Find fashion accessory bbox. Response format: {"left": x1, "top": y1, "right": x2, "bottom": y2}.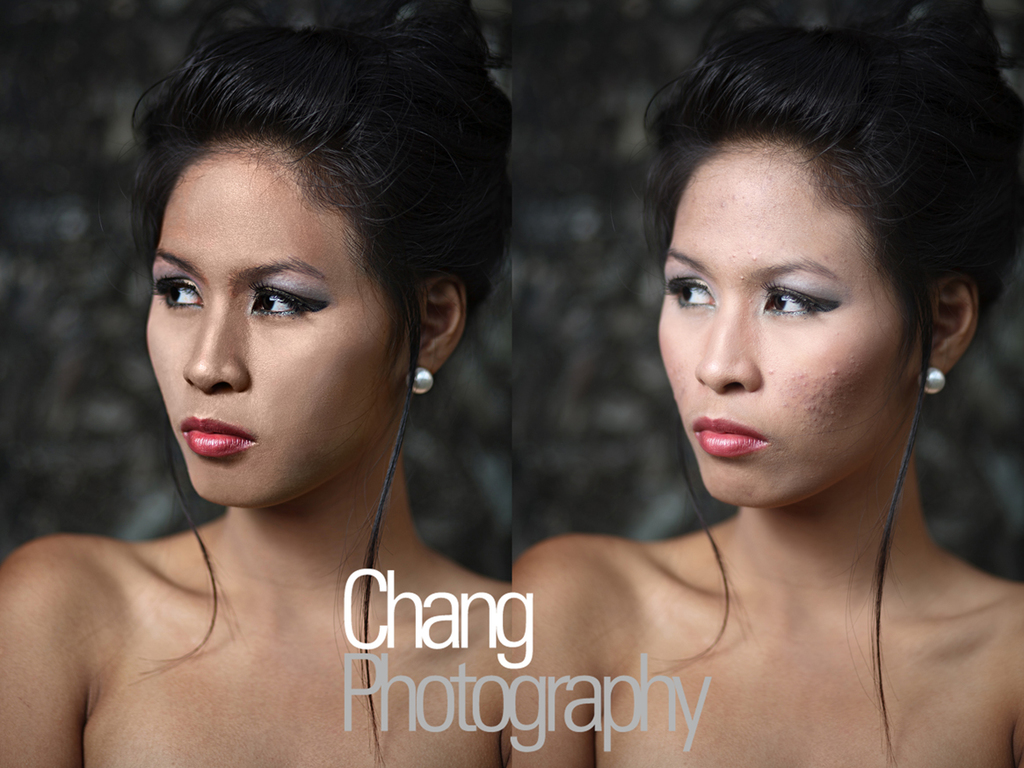
{"left": 921, "top": 368, "right": 947, "bottom": 397}.
